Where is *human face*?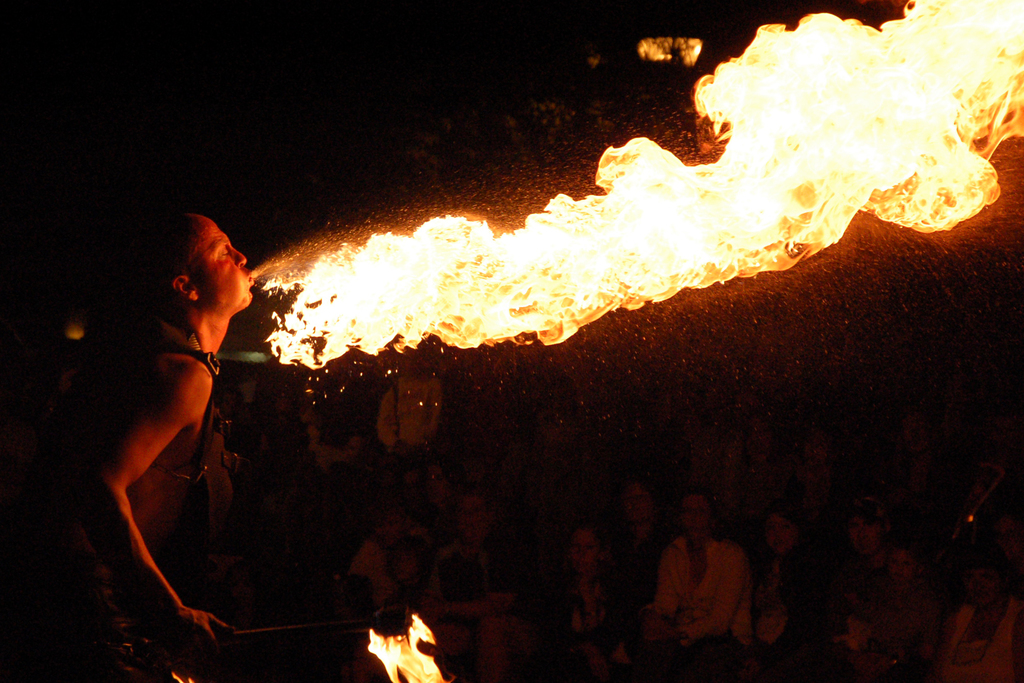
564 527 593 577.
